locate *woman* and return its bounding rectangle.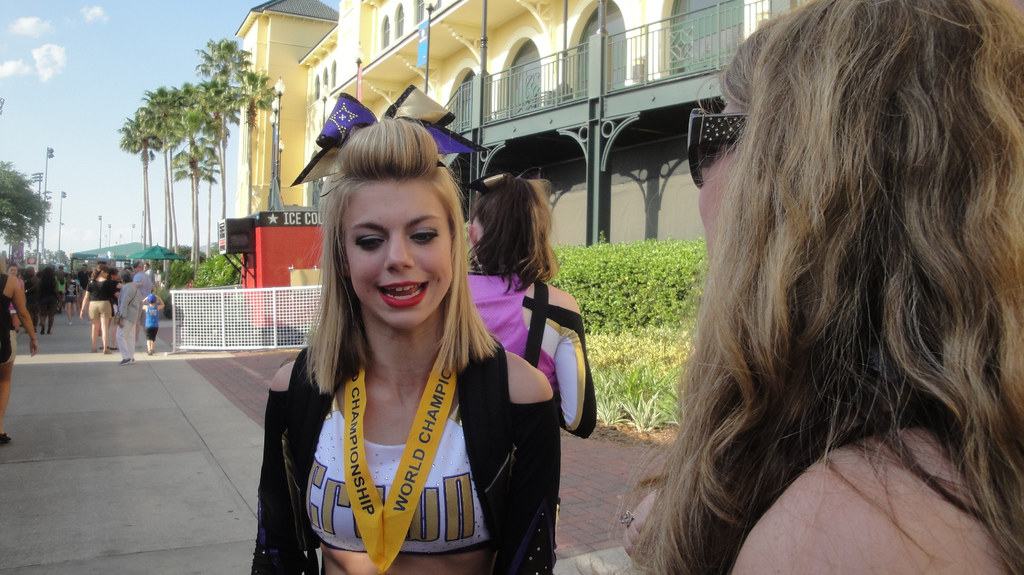
55, 267, 60, 309.
